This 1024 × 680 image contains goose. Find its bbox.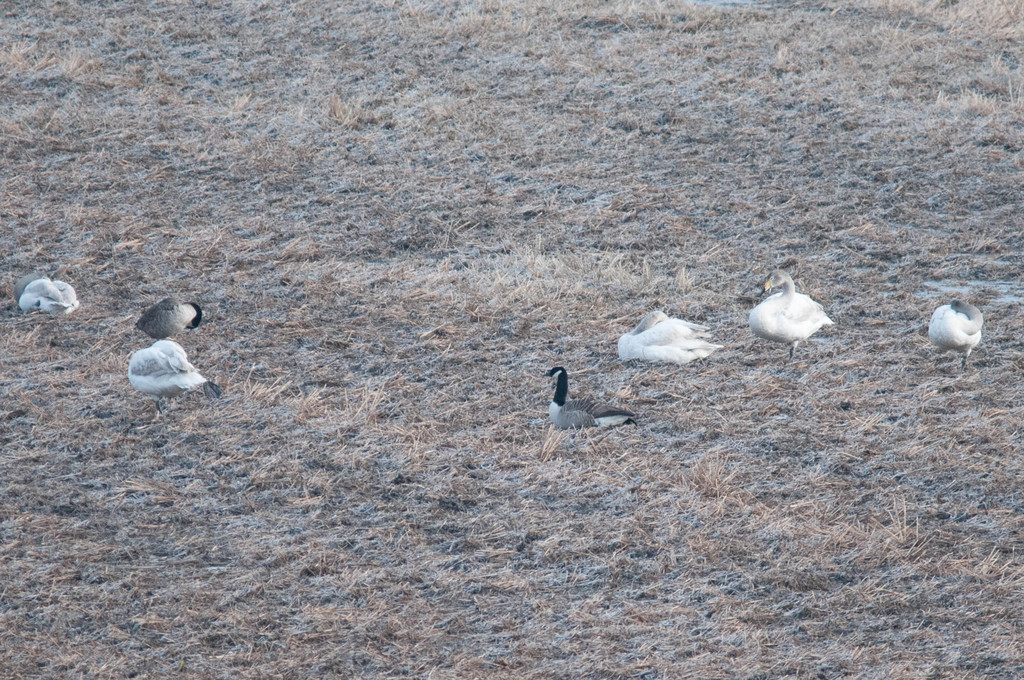
box=[615, 309, 720, 359].
